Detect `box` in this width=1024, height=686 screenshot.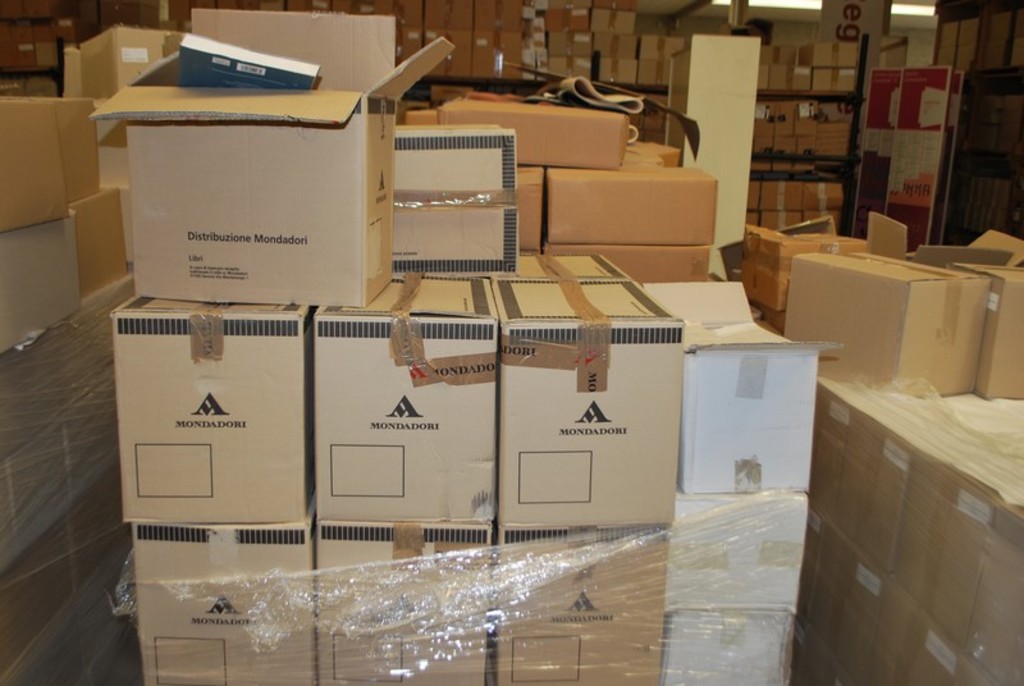
Detection: <box>786,255,989,397</box>.
